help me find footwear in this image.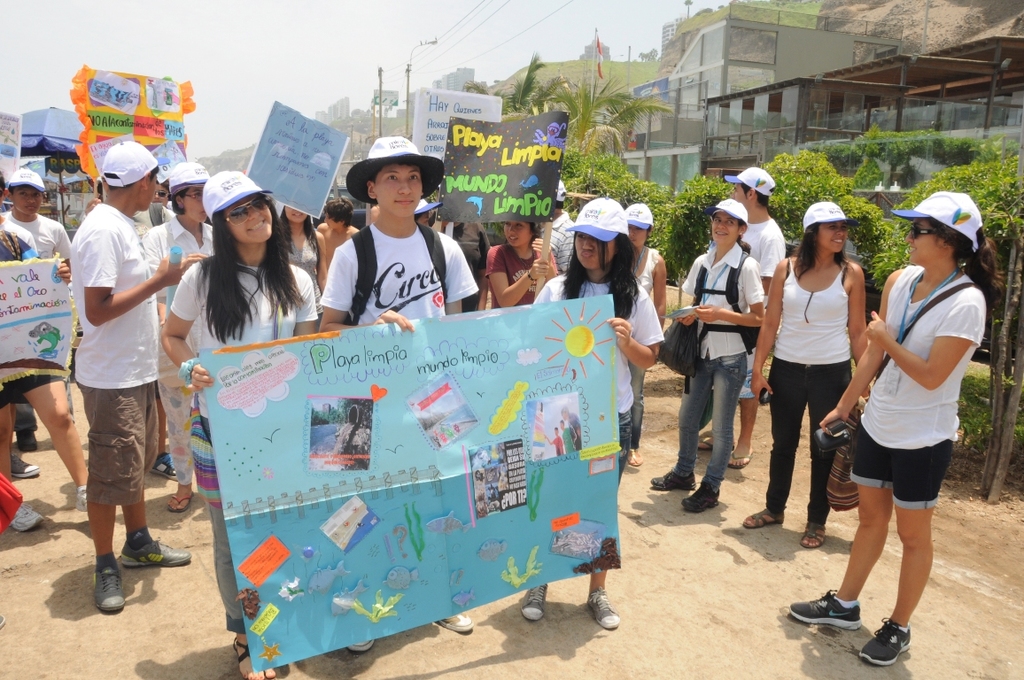
Found it: bbox=[439, 611, 472, 635].
